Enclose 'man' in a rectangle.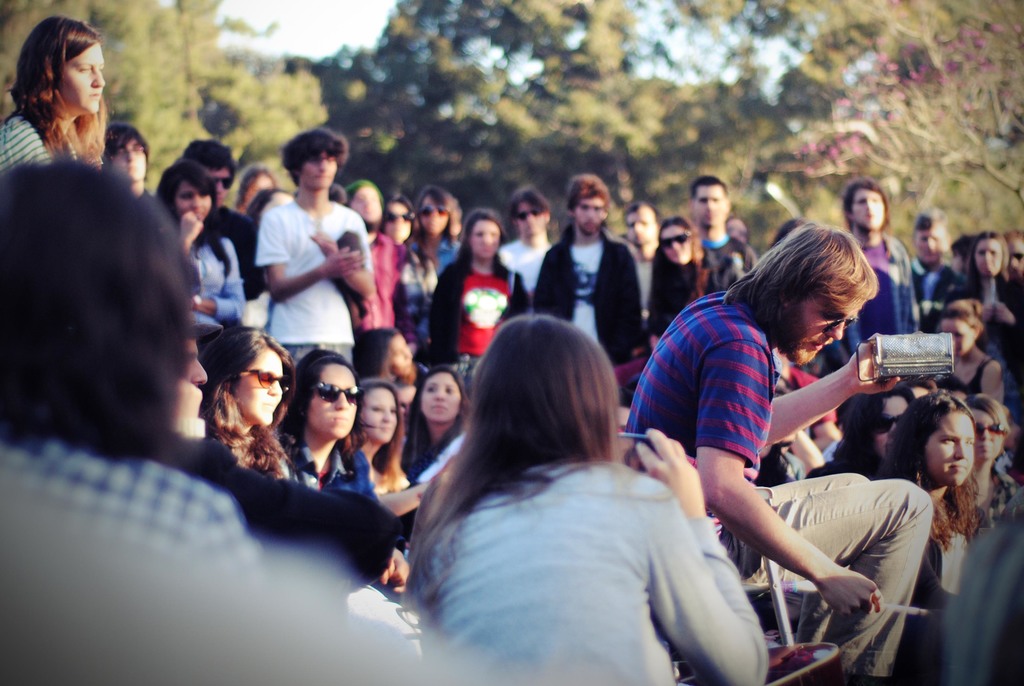
(251, 131, 374, 377).
